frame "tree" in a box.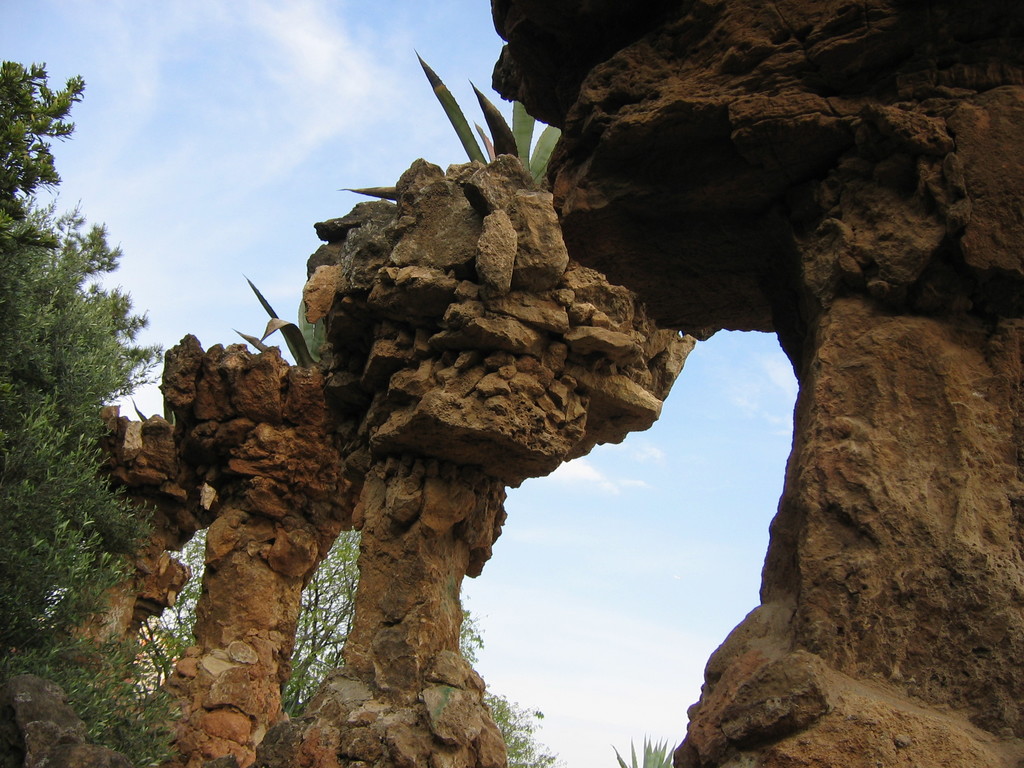
(605,733,674,767).
